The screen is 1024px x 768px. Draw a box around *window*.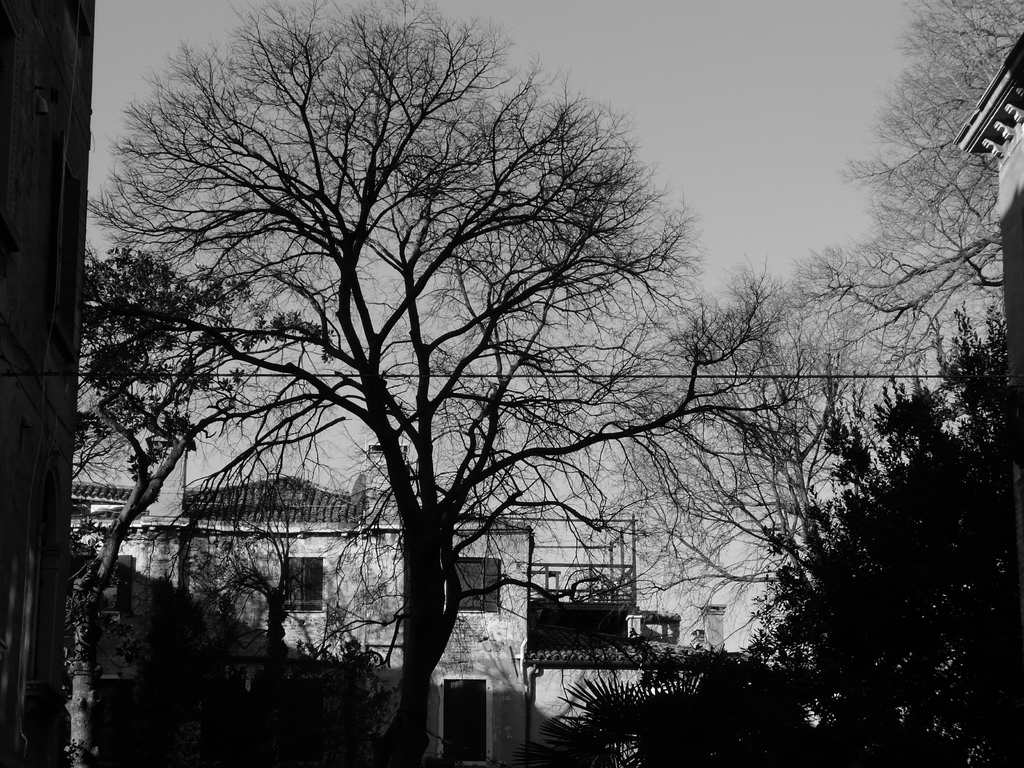
x1=282 y1=553 x2=321 y2=612.
